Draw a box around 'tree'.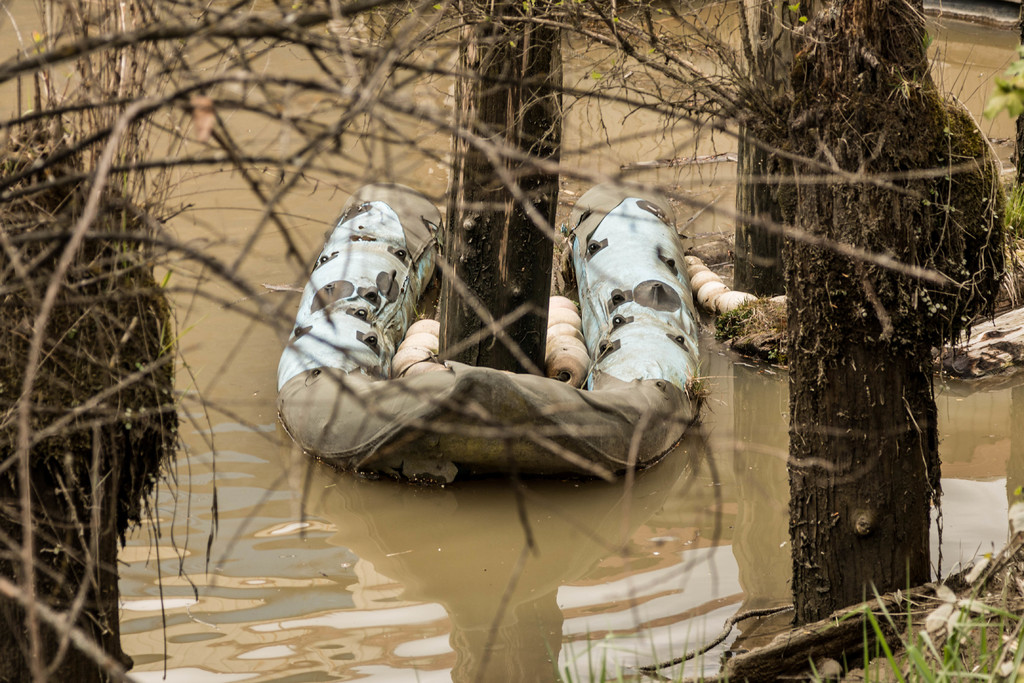
<bbox>0, 0, 1009, 682</bbox>.
